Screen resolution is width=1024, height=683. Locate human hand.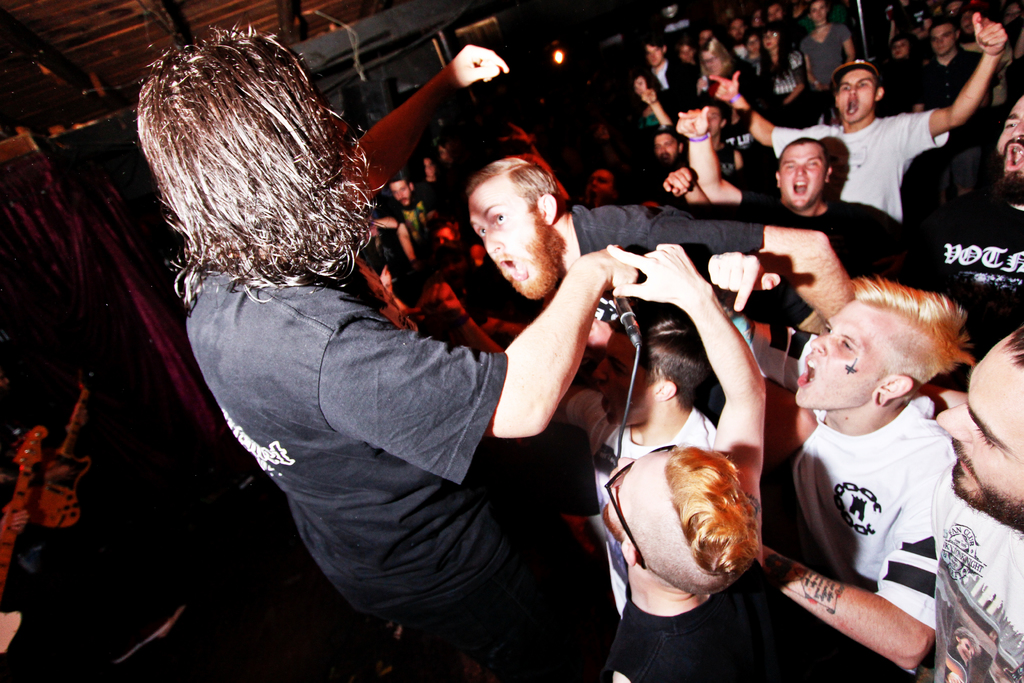
left=1, top=506, right=32, bottom=533.
